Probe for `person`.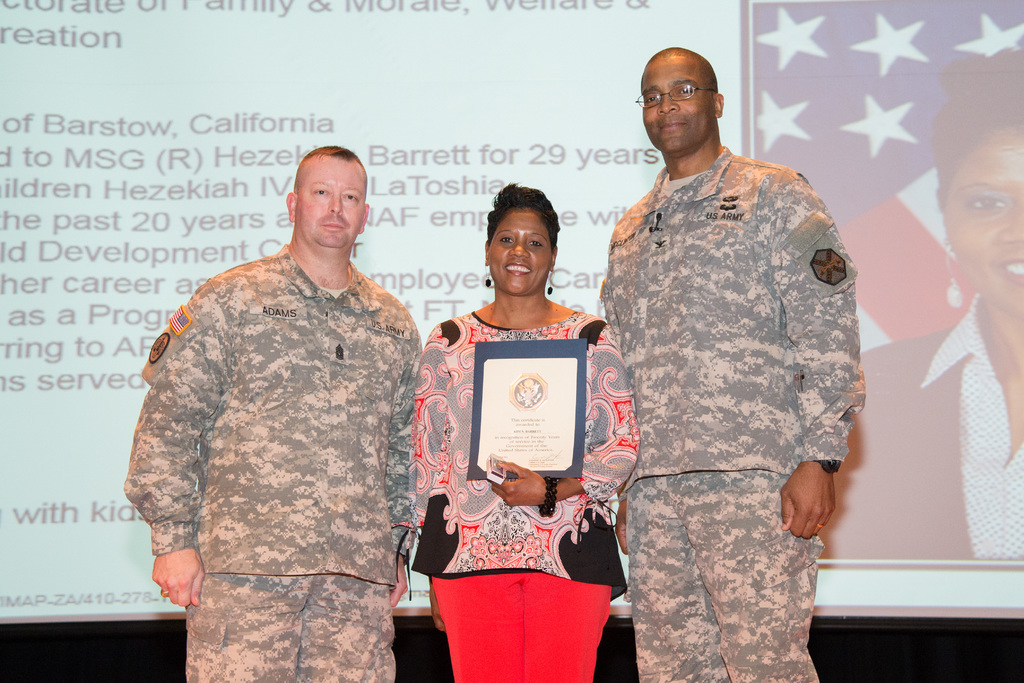
Probe result: rect(820, 45, 1023, 572).
